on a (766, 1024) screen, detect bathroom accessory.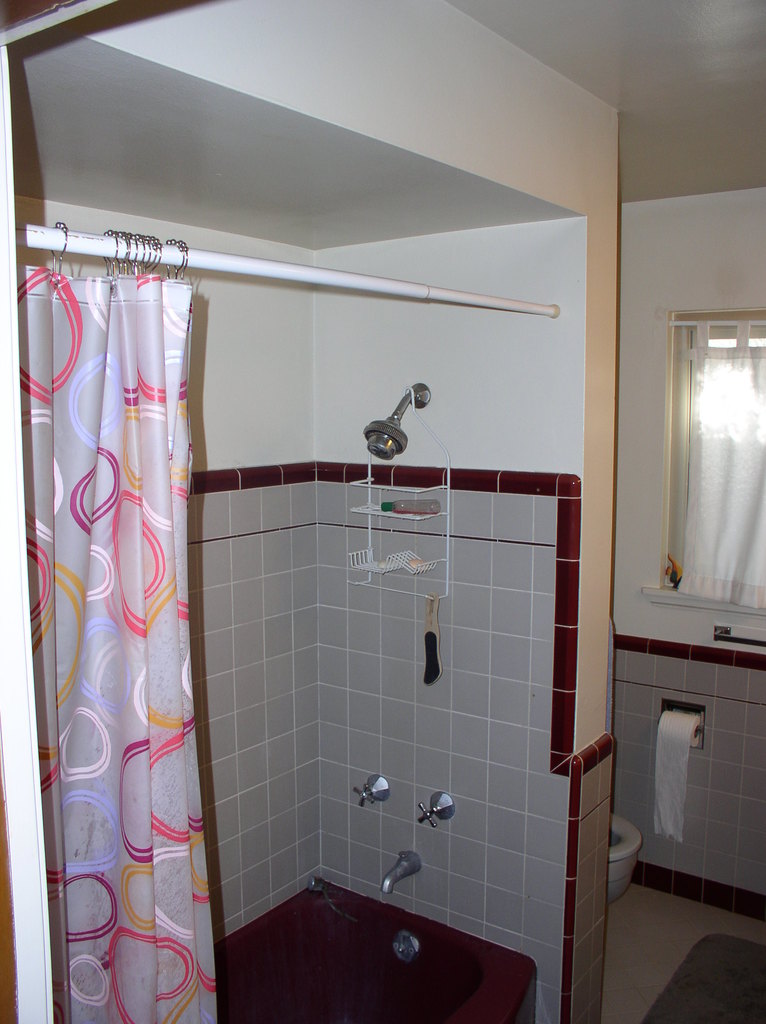
bbox(351, 767, 406, 811).
